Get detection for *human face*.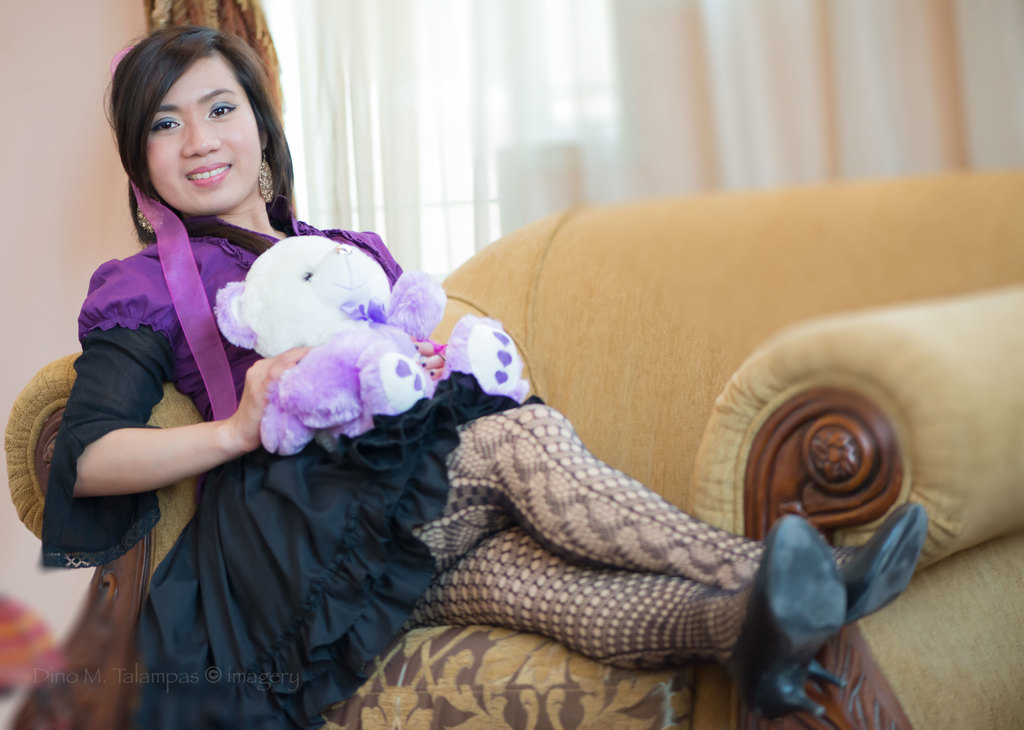
Detection: {"x1": 147, "y1": 51, "x2": 266, "y2": 214}.
